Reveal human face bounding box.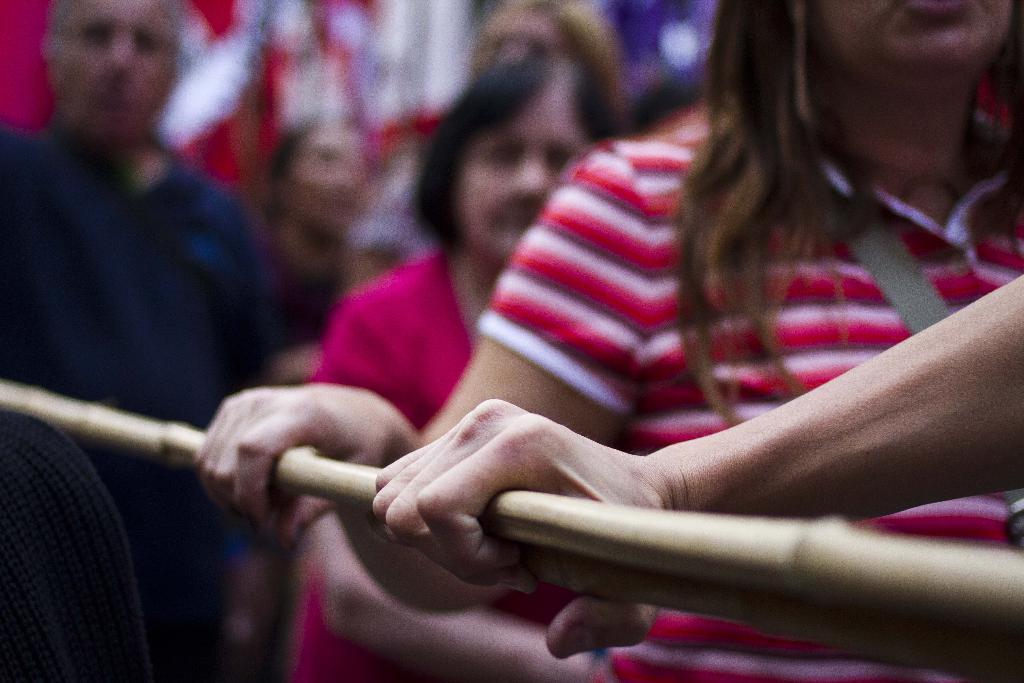
Revealed: select_region(54, 0, 179, 140).
